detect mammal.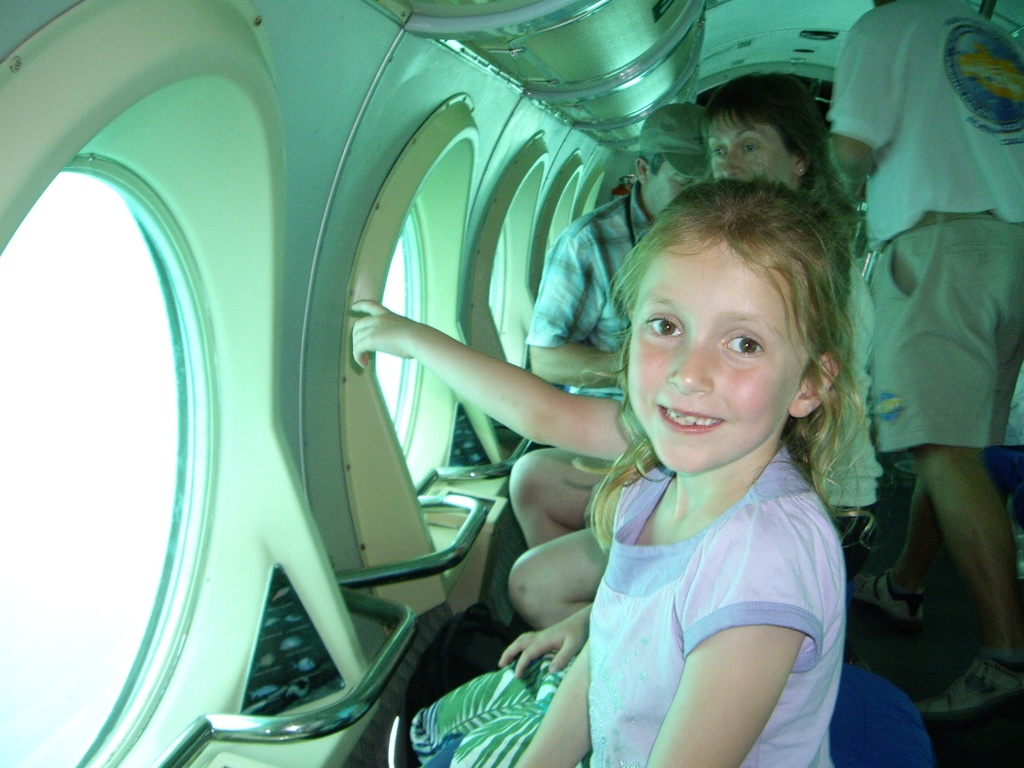
Detected at bbox(525, 101, 714, 403).
